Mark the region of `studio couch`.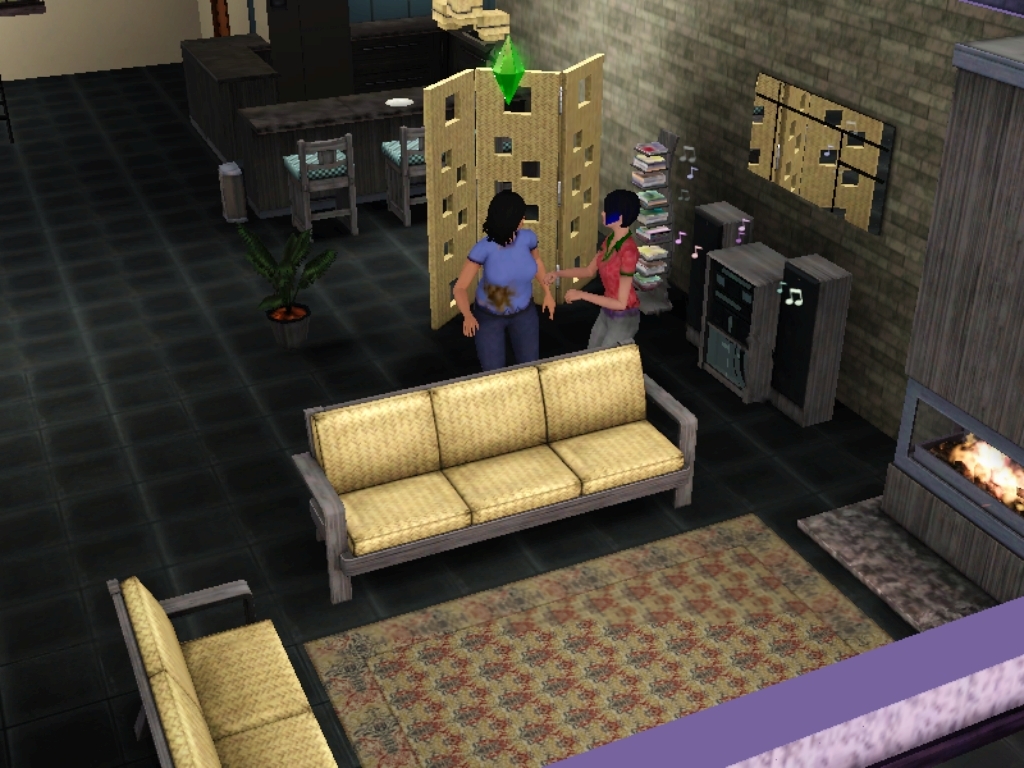
Region: [99, 575, 367, 767].
